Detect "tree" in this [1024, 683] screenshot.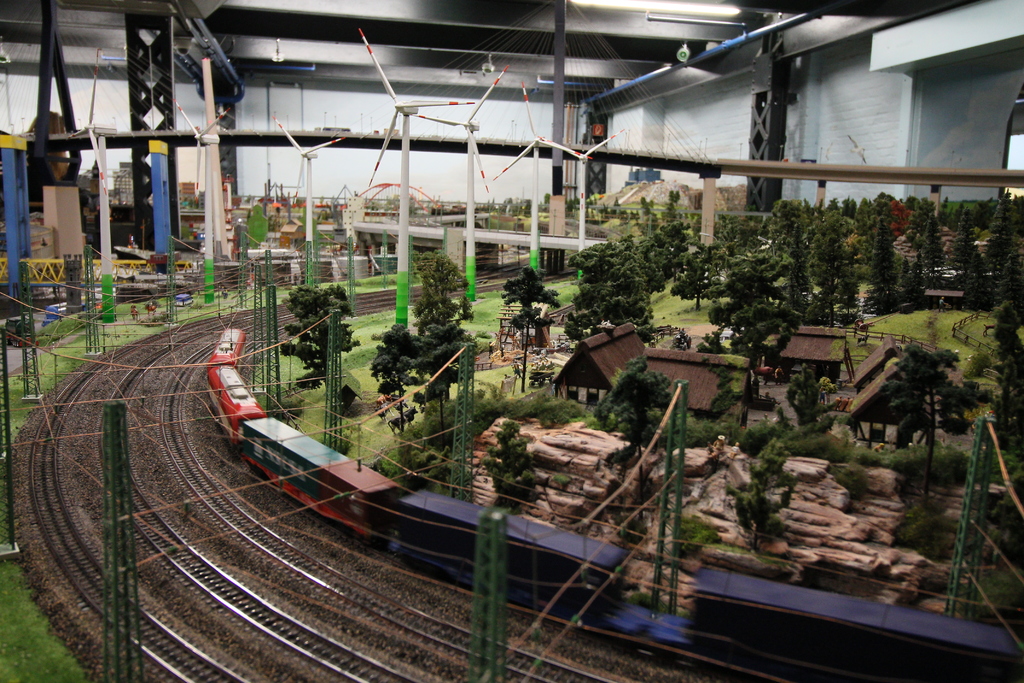
Detection: (left=498, top=268, right=559, bottom=349).
